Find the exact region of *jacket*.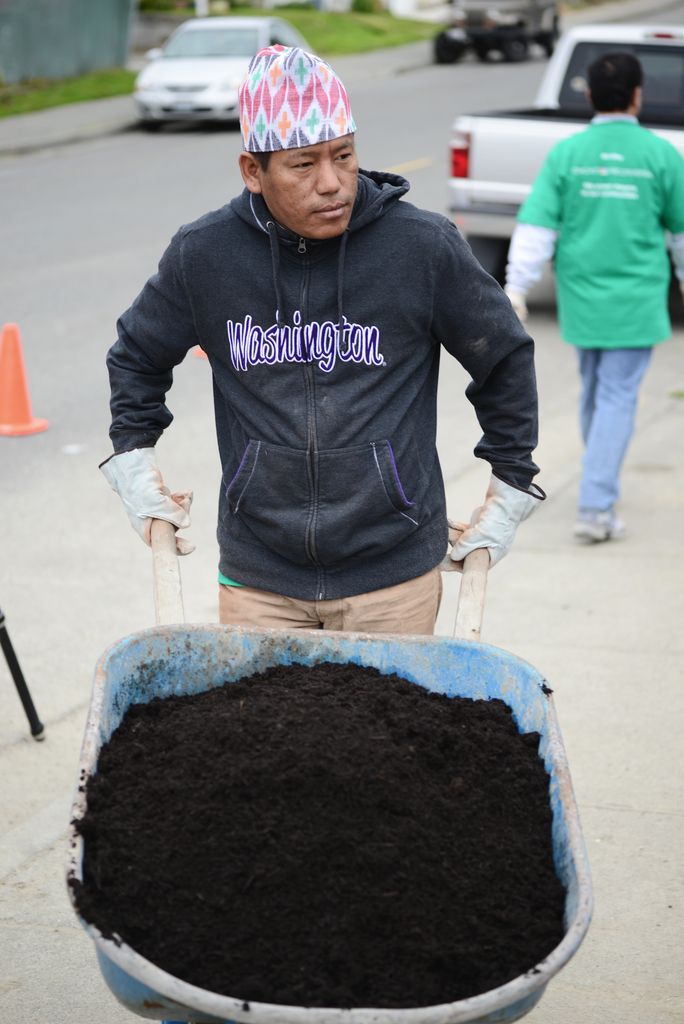
Exact region: 100 106 562 596.
